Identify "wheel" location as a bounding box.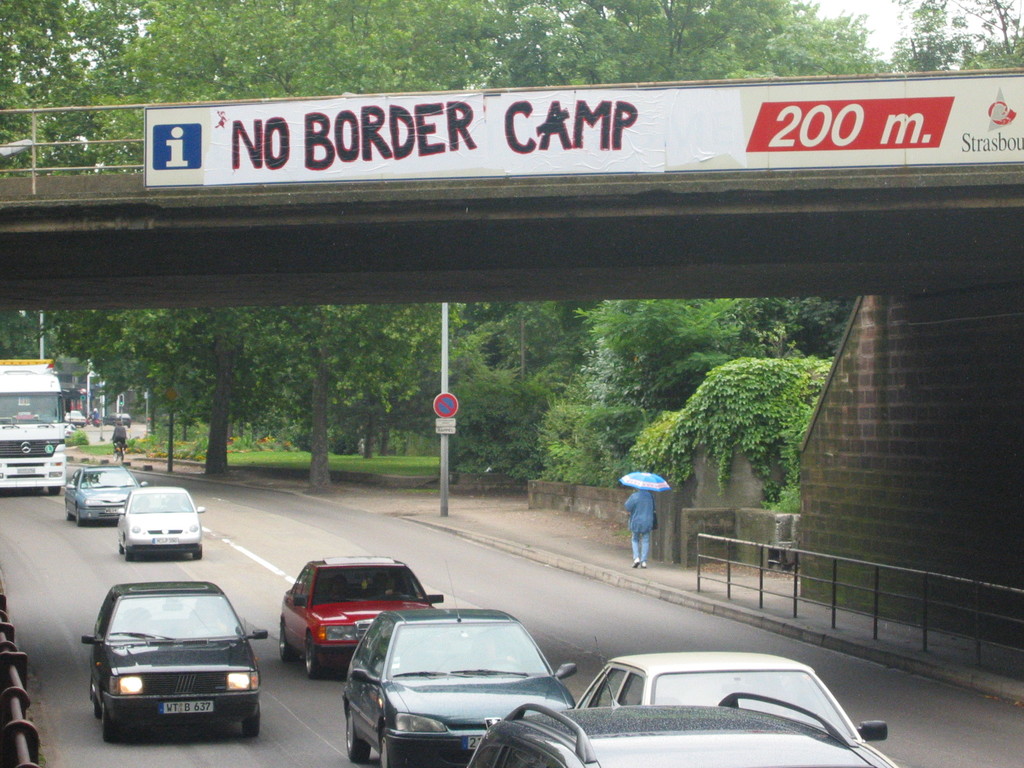
bbox=[99, 705, 117, 743].
